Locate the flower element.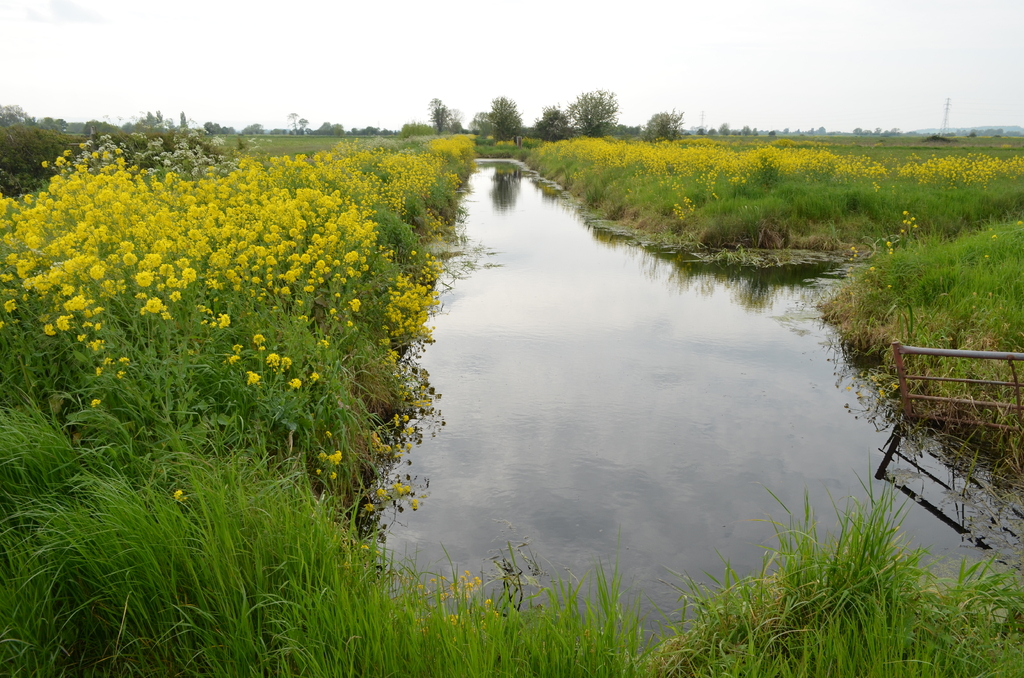
Element bbox: 89/397/100/410.
